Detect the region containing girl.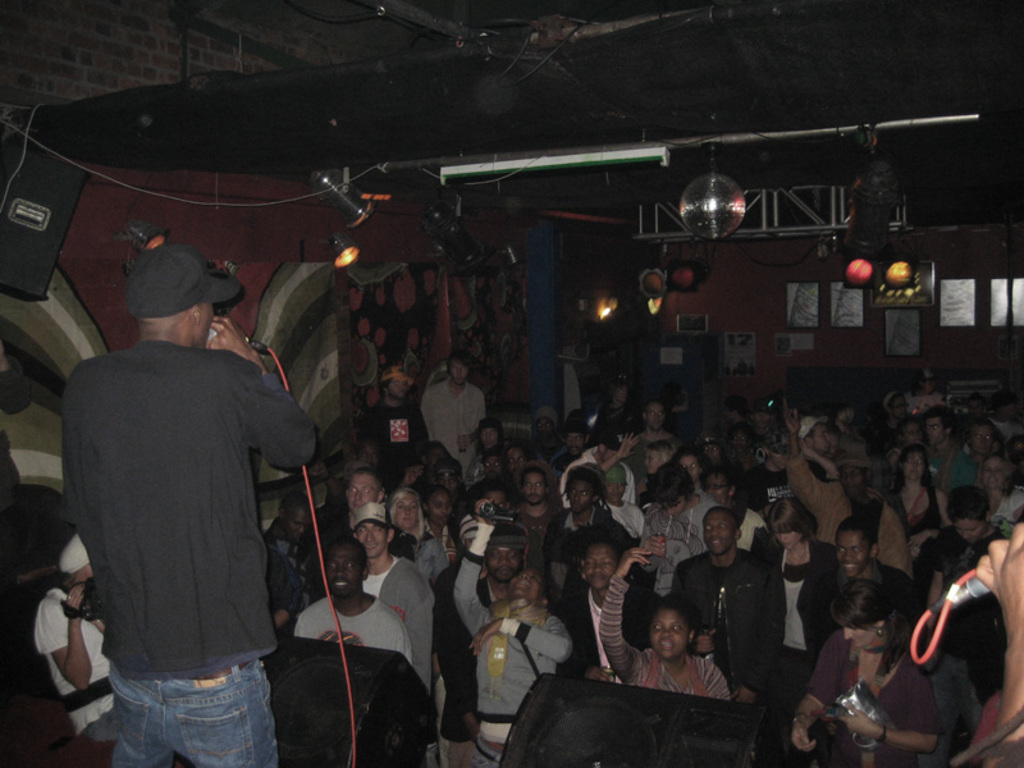
886 447 956 557.
